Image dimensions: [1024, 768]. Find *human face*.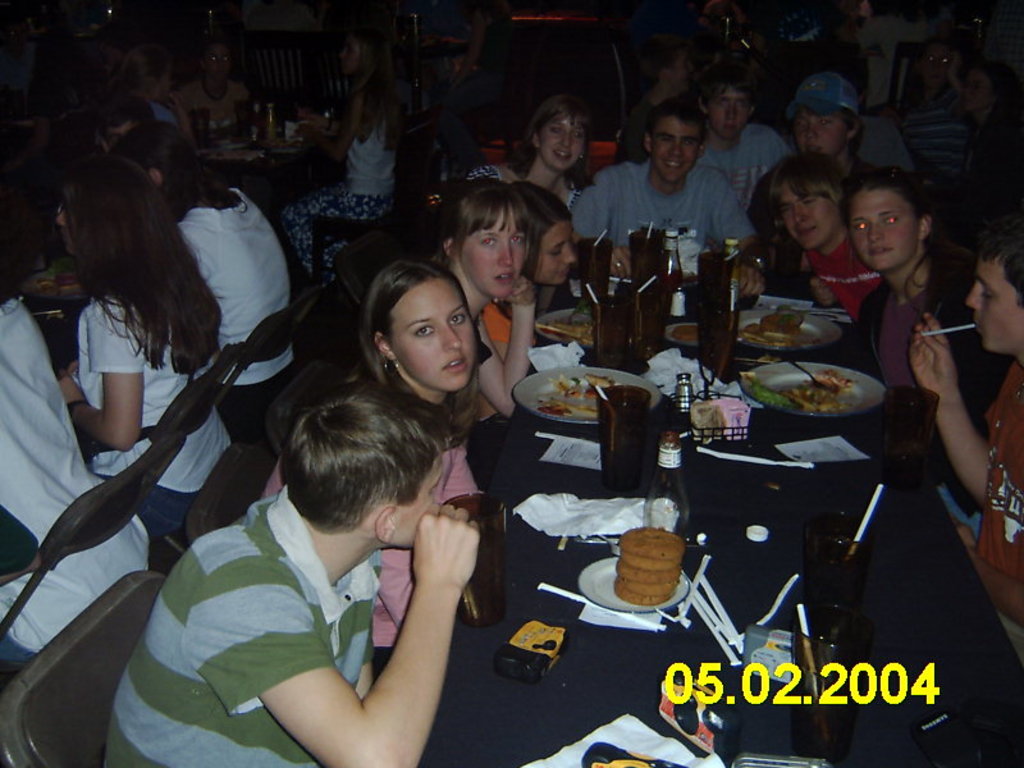
box=[532, 218, 579, 283].
